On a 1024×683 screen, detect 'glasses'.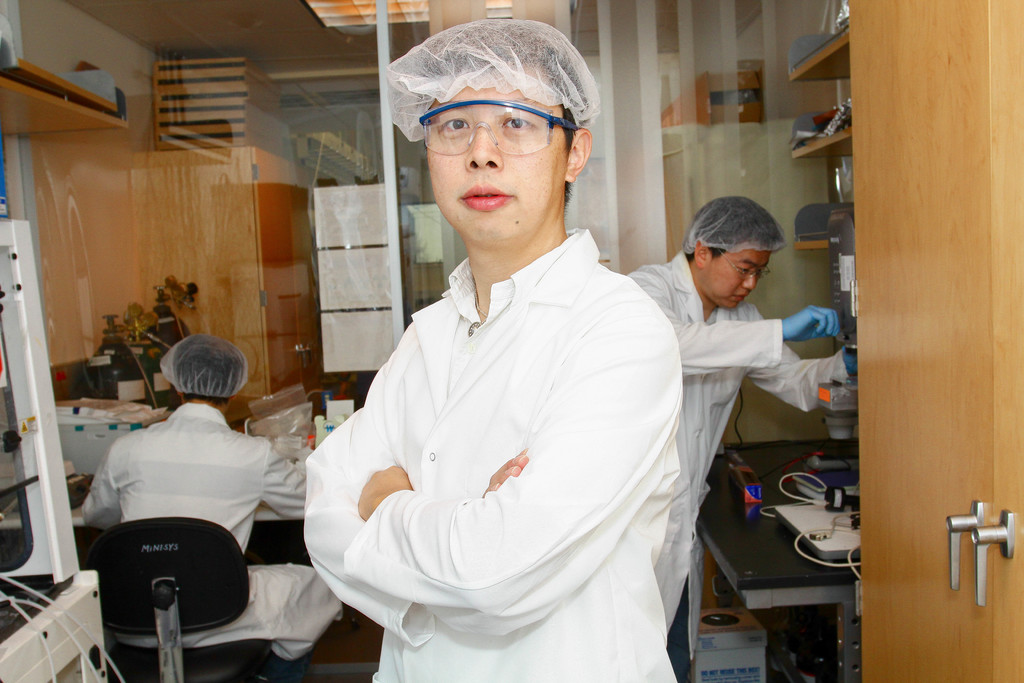
(x1=714, y1=245, x2=771, y2=279).
